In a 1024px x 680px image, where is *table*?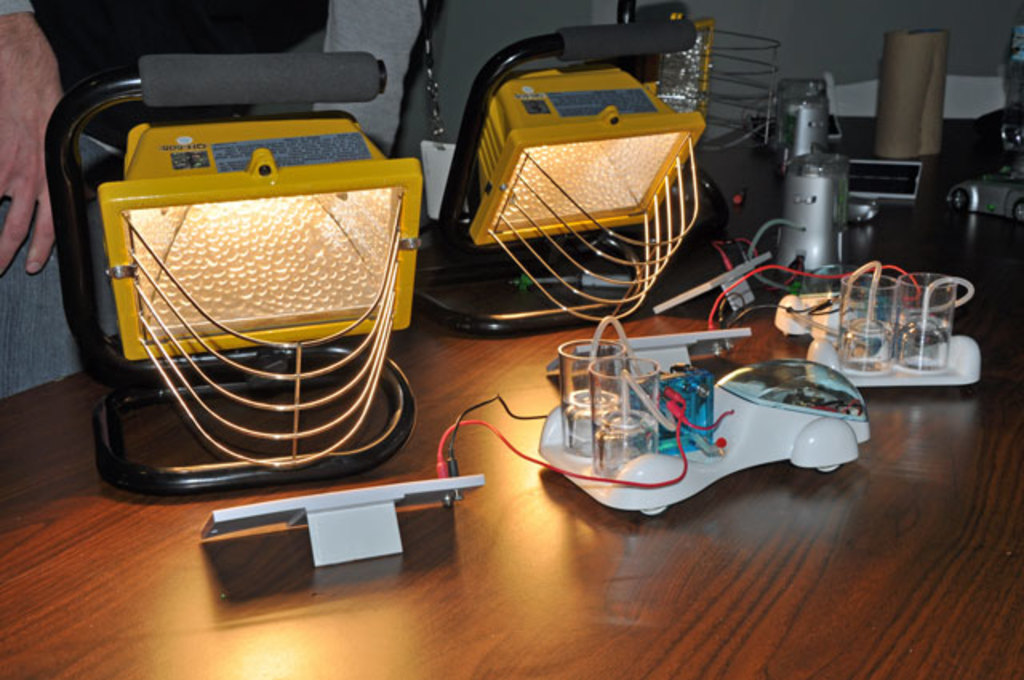
[0, 237, 1019, 677].
